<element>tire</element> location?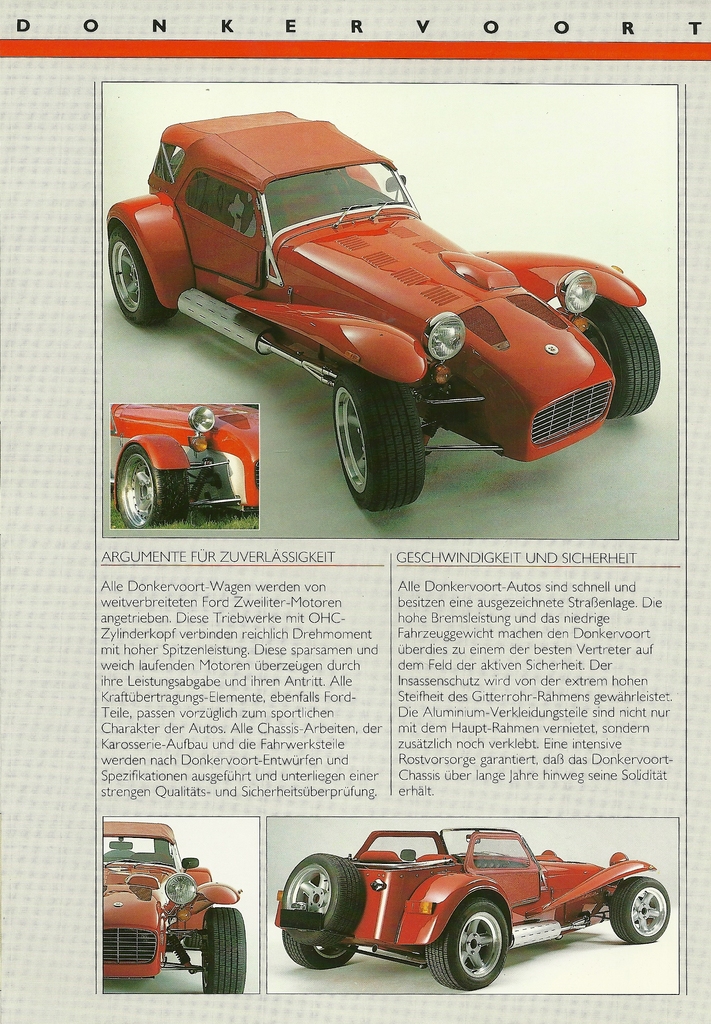
locate(107, 228, 177, 326)
